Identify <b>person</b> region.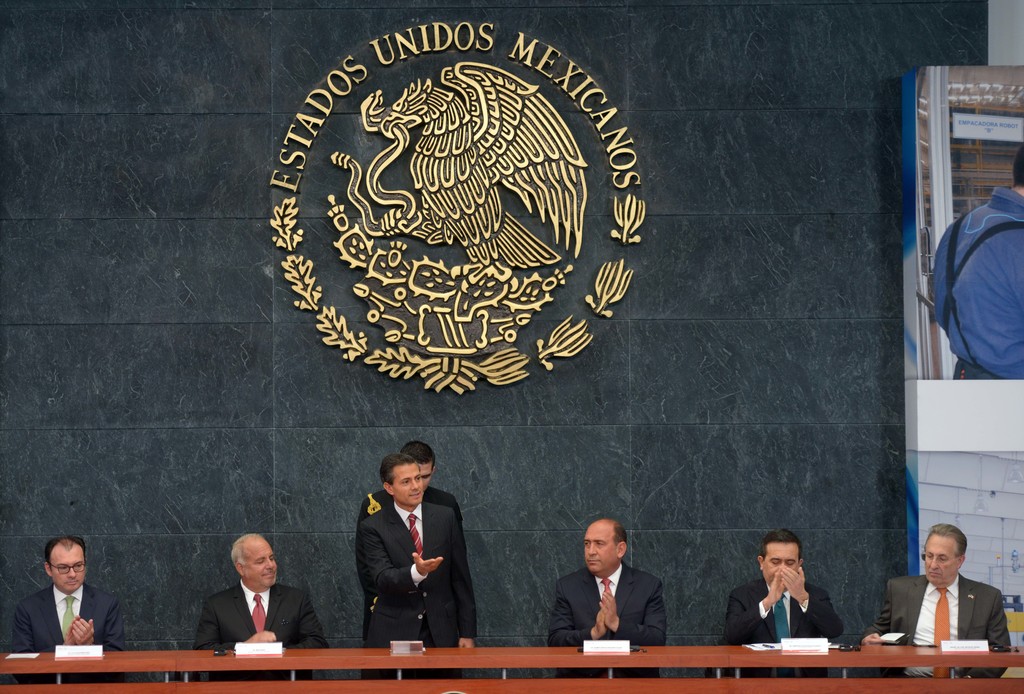
Region: [15, 532, 124, 681].
